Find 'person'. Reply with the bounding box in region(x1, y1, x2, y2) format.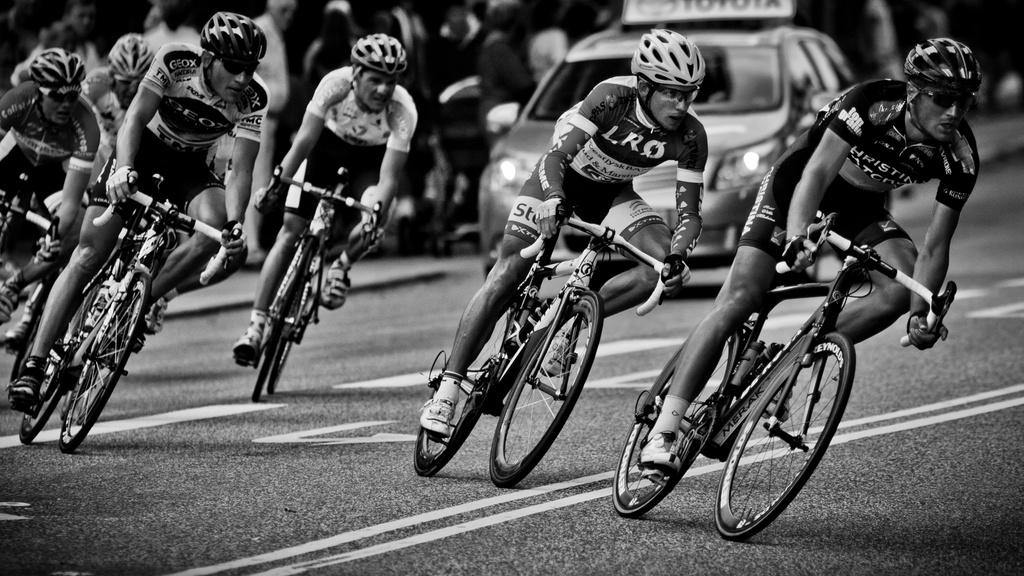
region(236, 47, 395, 399).
